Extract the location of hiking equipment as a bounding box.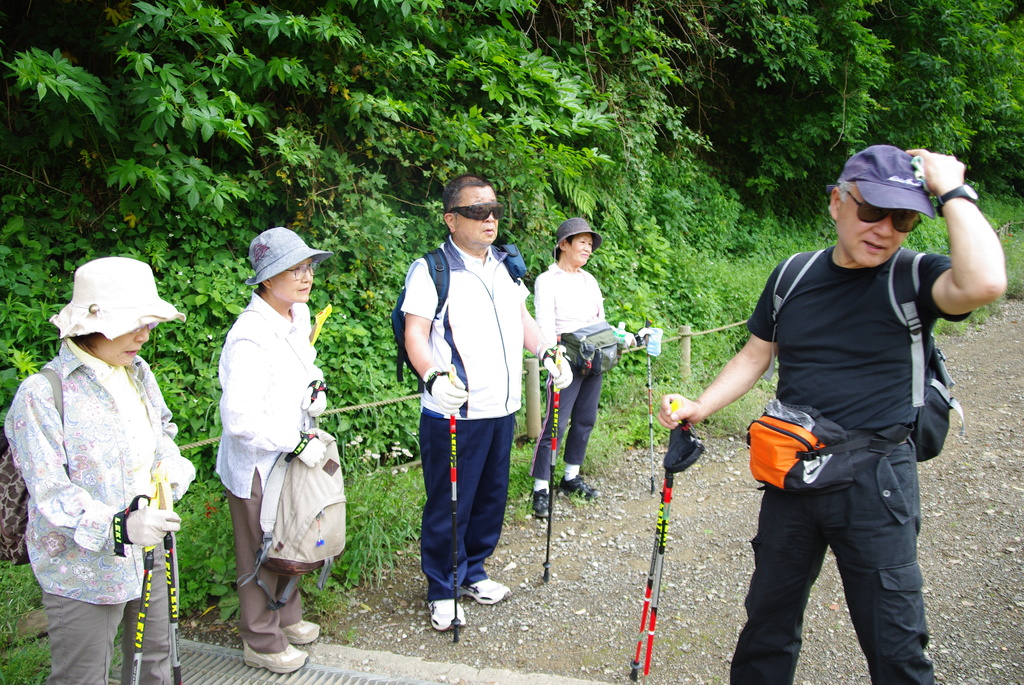
(left=125, top=457, right=166, bottom=683).
